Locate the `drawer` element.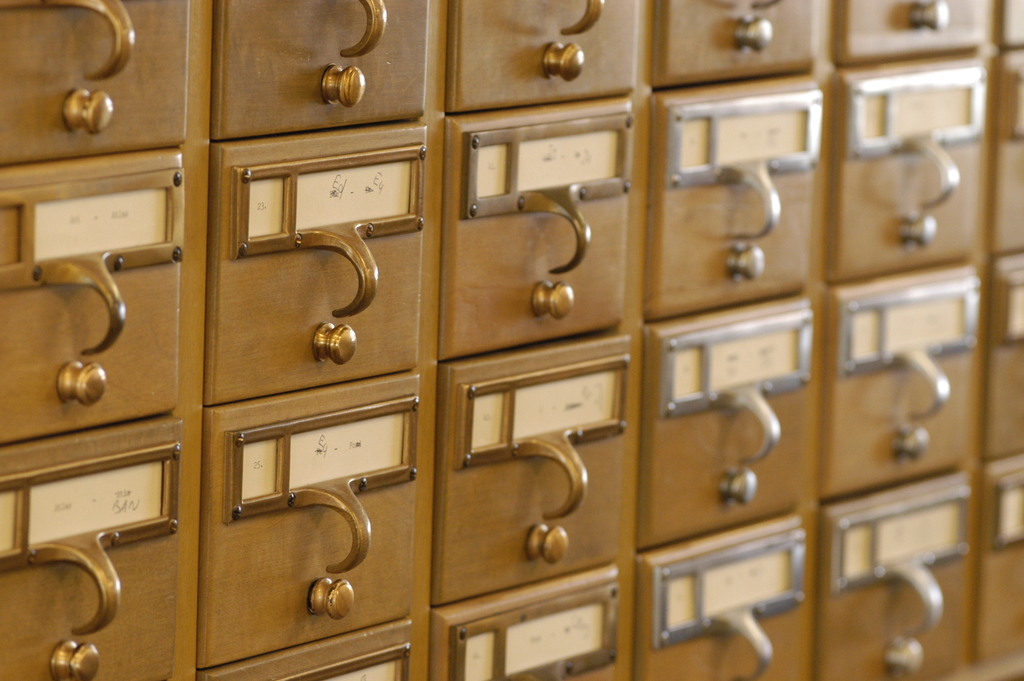
Element bbox: <box>166,335,432,680</box>.
